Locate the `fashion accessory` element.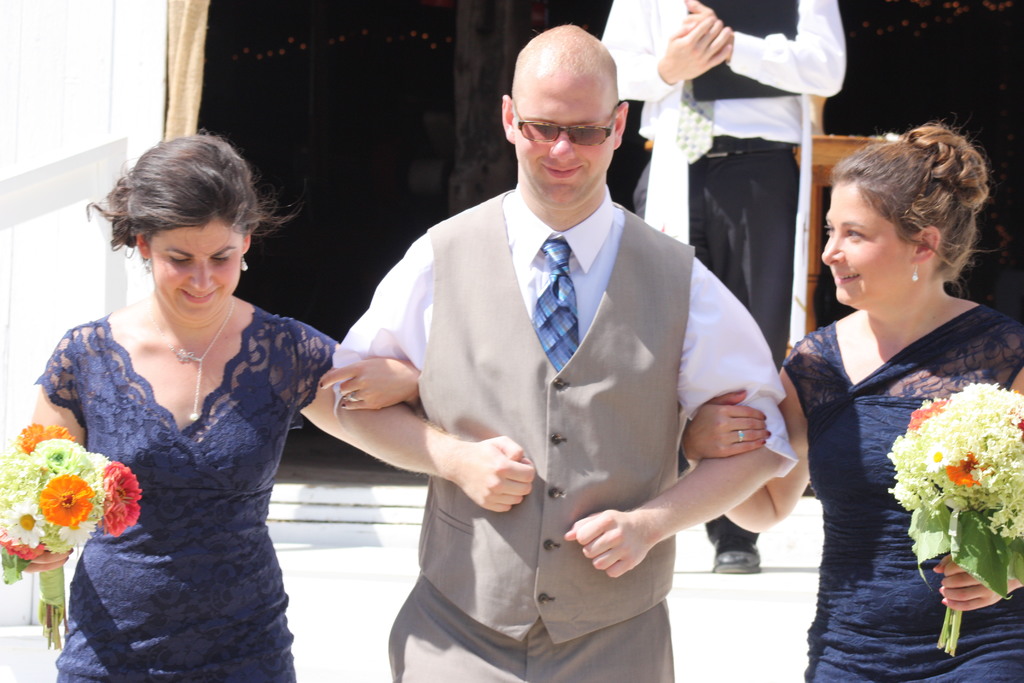
Element bbox: x1=762, y1=439, x2=766, y2=445.
